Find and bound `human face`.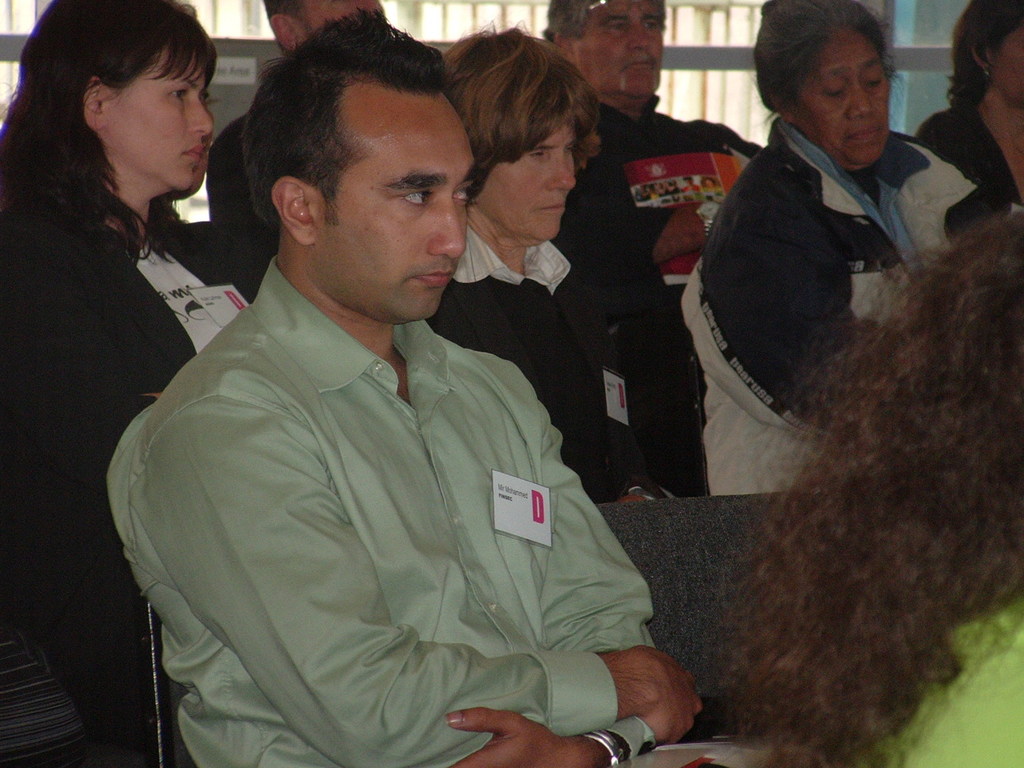
Bound: <bbox>474, 118, 574, 239</bbox>.
